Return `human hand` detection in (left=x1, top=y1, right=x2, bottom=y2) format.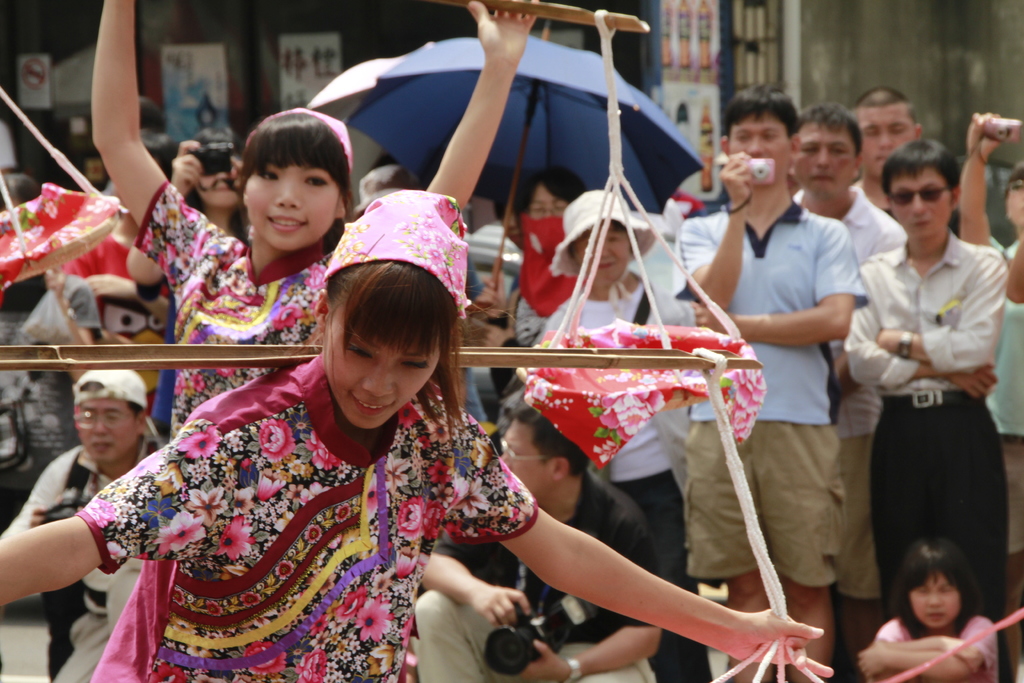
(left=942, top=636, right=986, bottom=674).
